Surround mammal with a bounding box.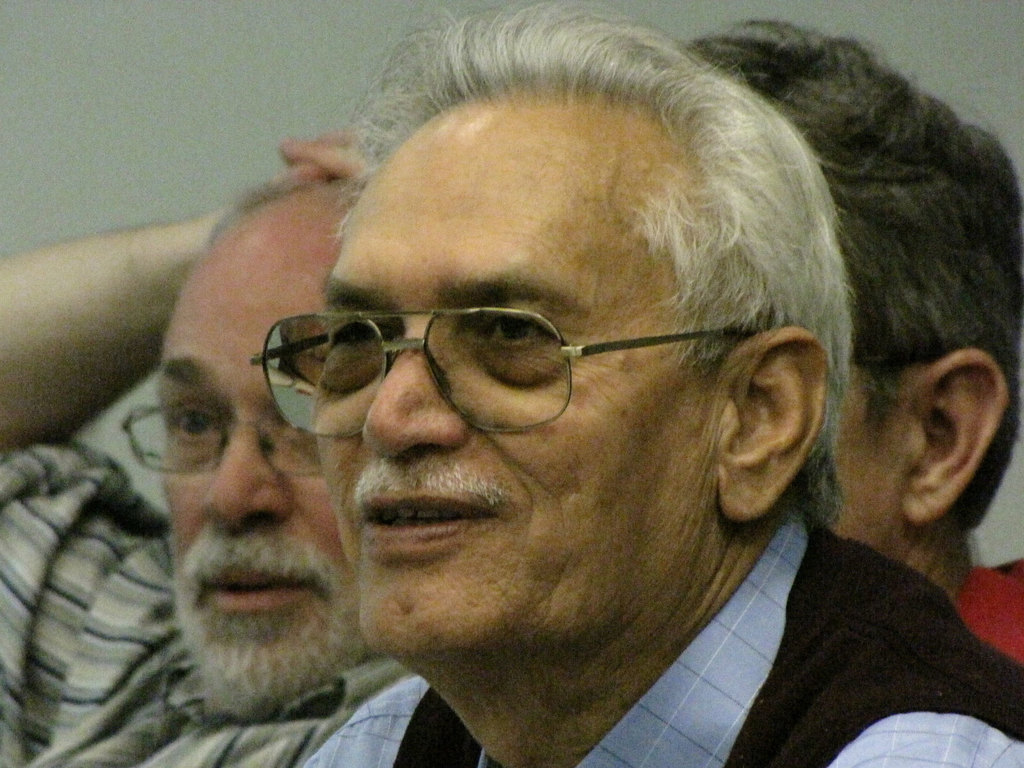
689/3/1023/648.
